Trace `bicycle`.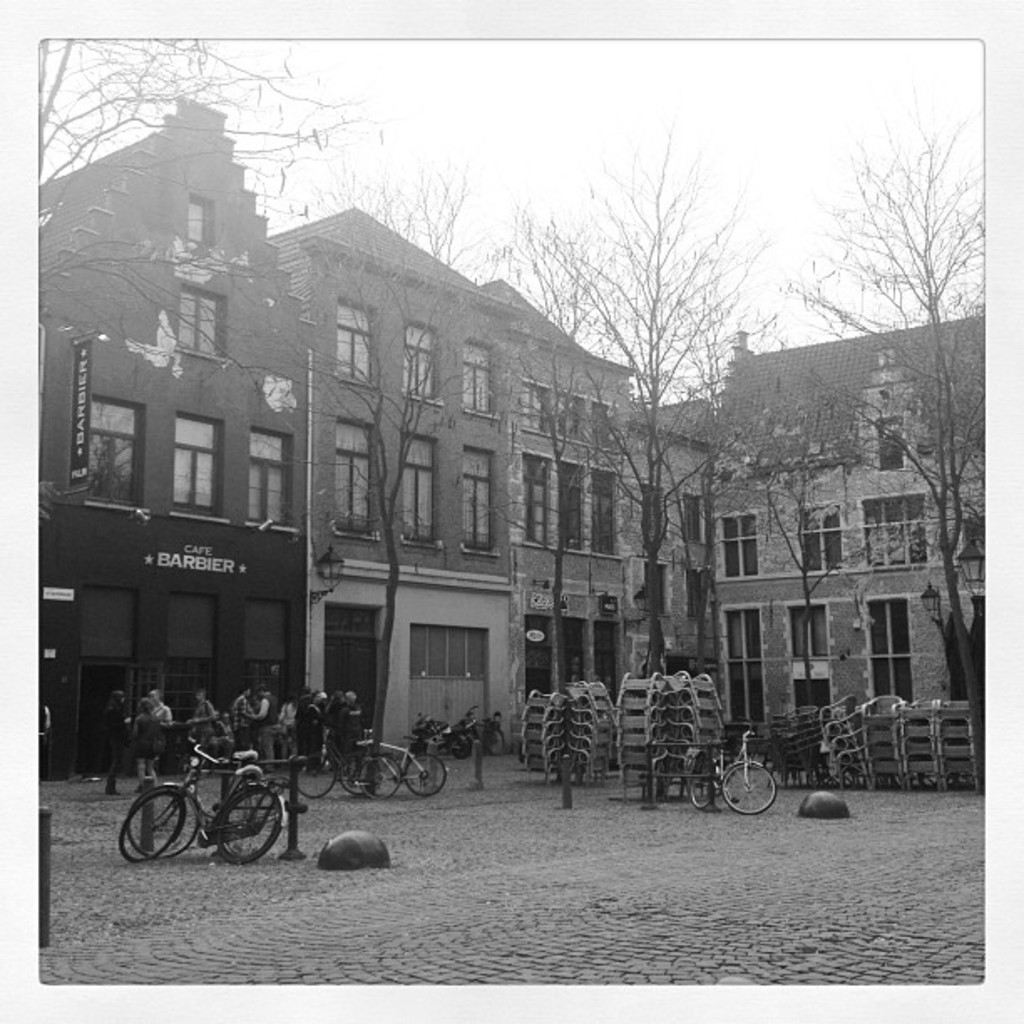
Traced to box=[125, 735, 288, 888].
